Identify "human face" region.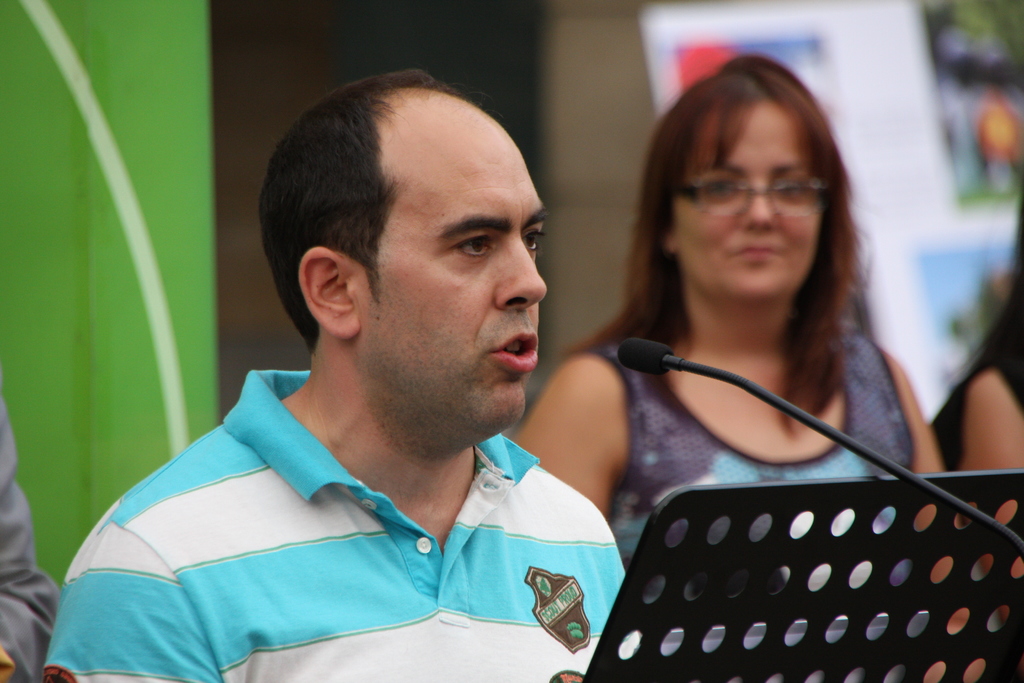
Region: box(676, 110, 824, 299).
